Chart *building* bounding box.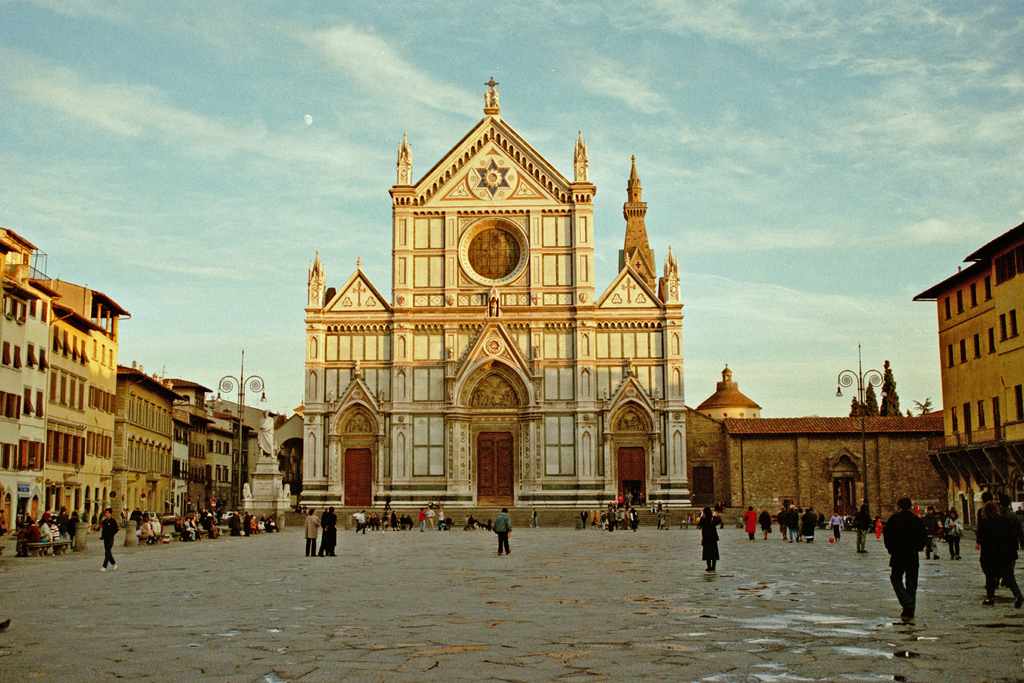
Charted: box=[961, 220, 1023, 443].
